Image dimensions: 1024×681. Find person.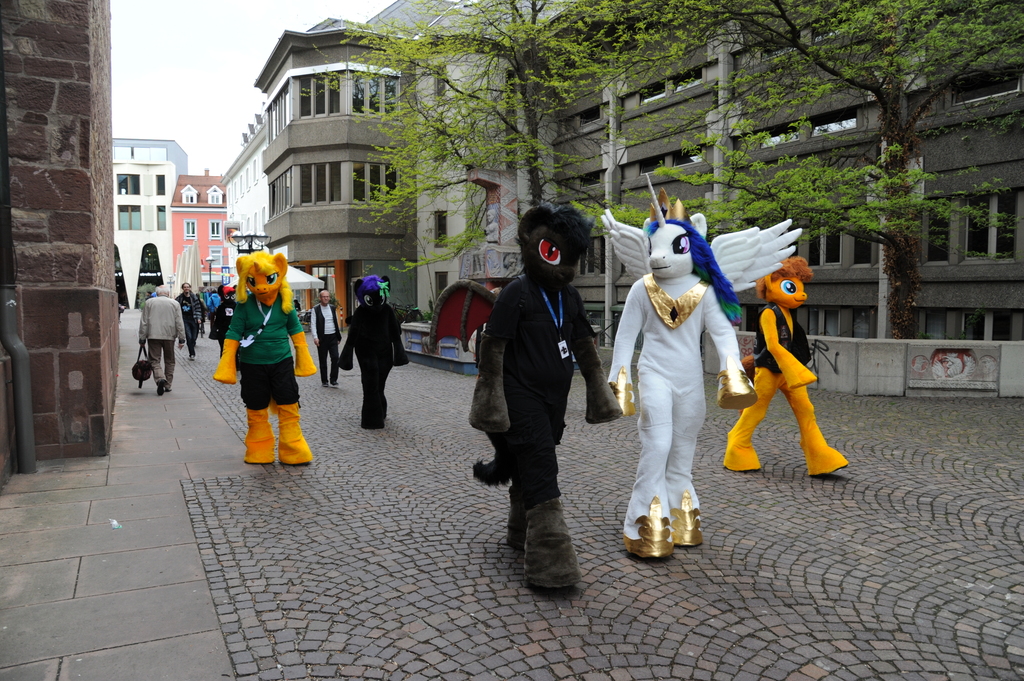
detection(217, 232, 310, 476).
